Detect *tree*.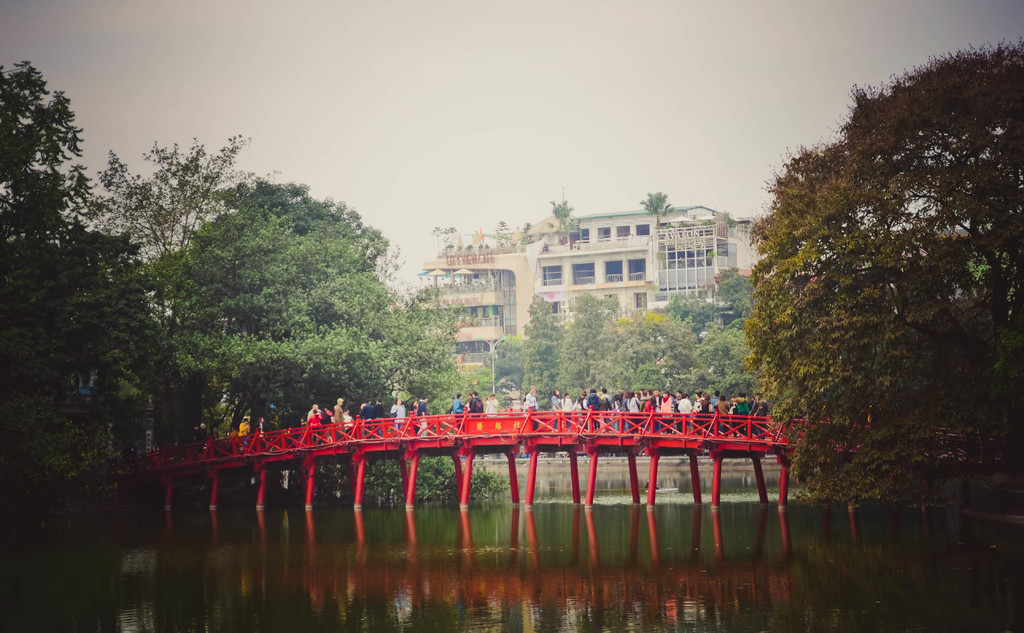
Detected at bbox(698, 325, 774, 400).
